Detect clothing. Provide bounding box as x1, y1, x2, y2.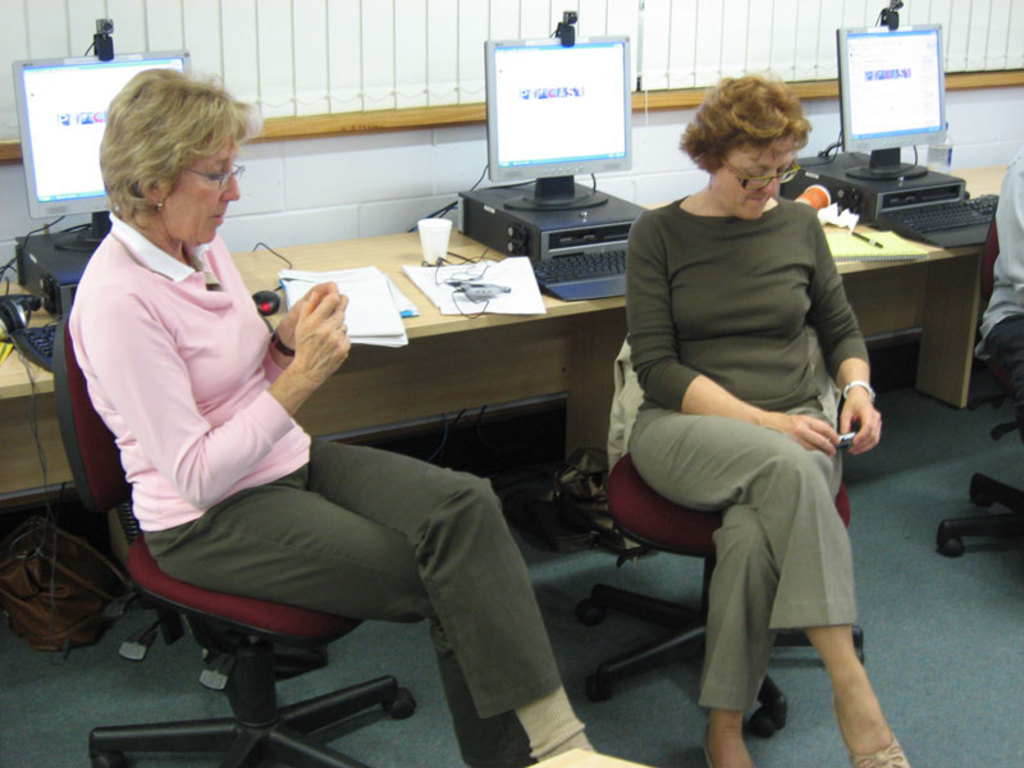
611, 105, 878, 699.
